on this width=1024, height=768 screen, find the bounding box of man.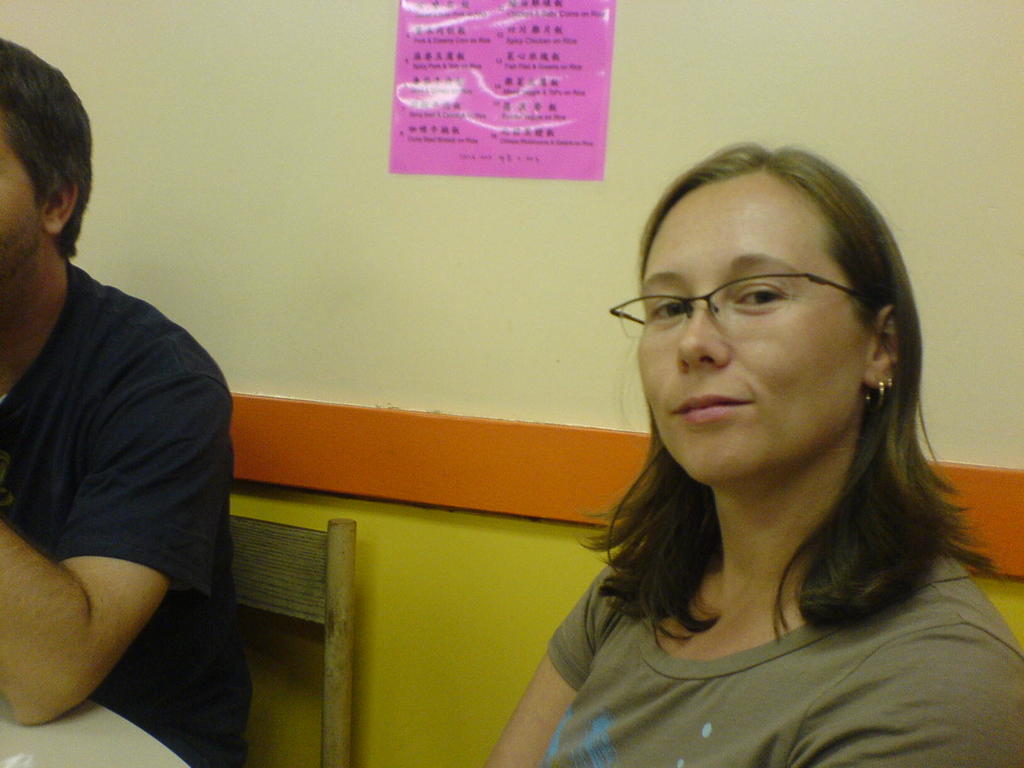
Bounding box: box(0, 82, 258, 762).
